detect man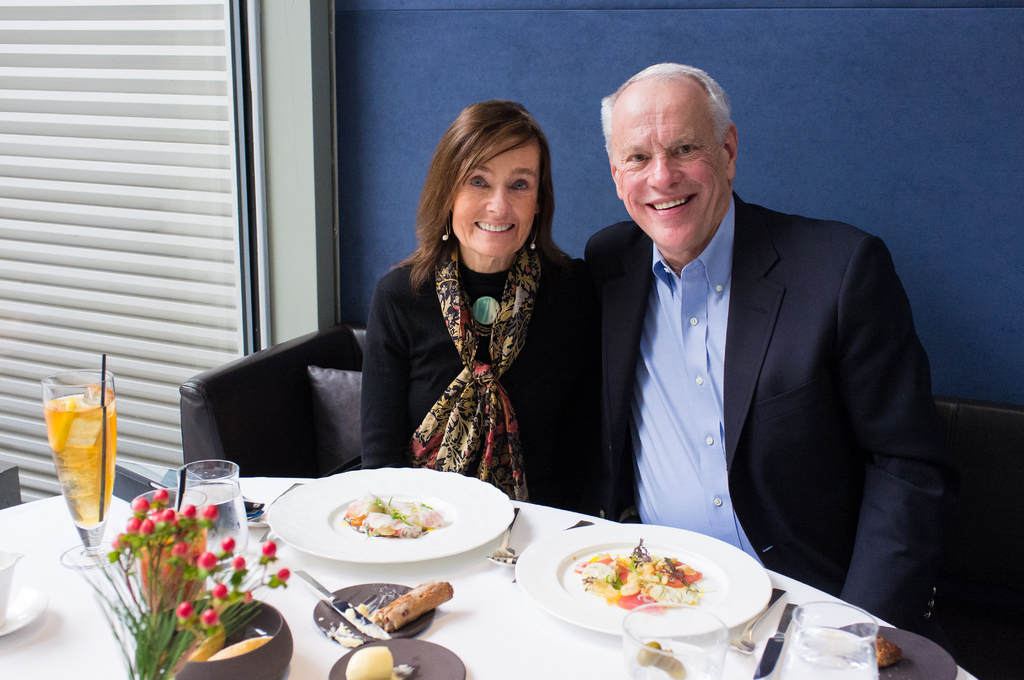
(left=548, top=77, right=945, bottom=618)
